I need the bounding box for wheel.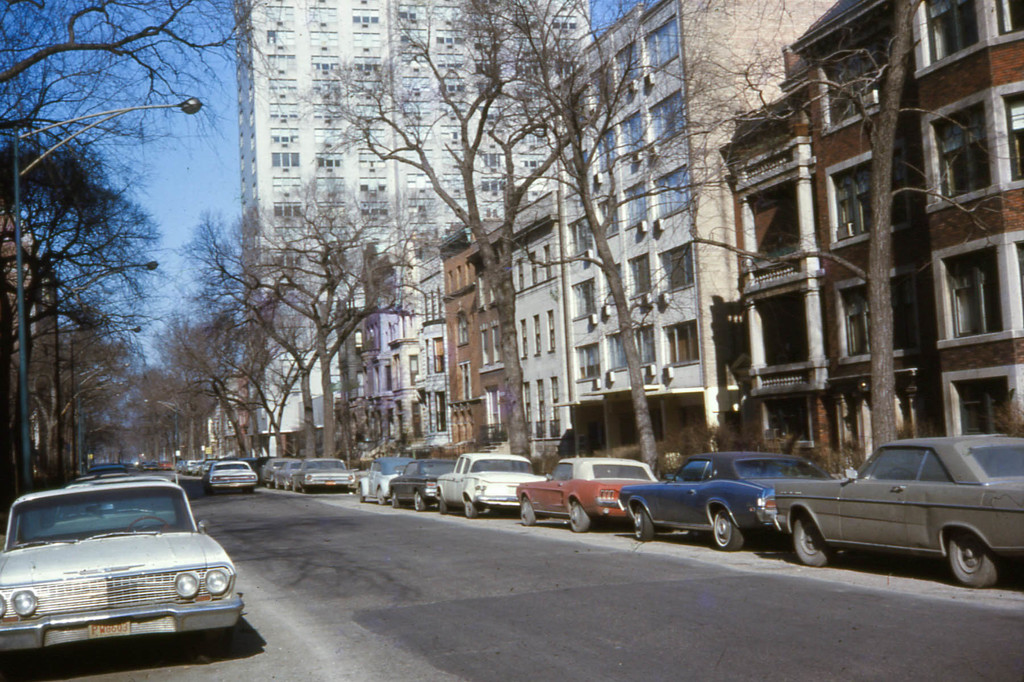
Here it is: <box>359,484,369,503</box>.
